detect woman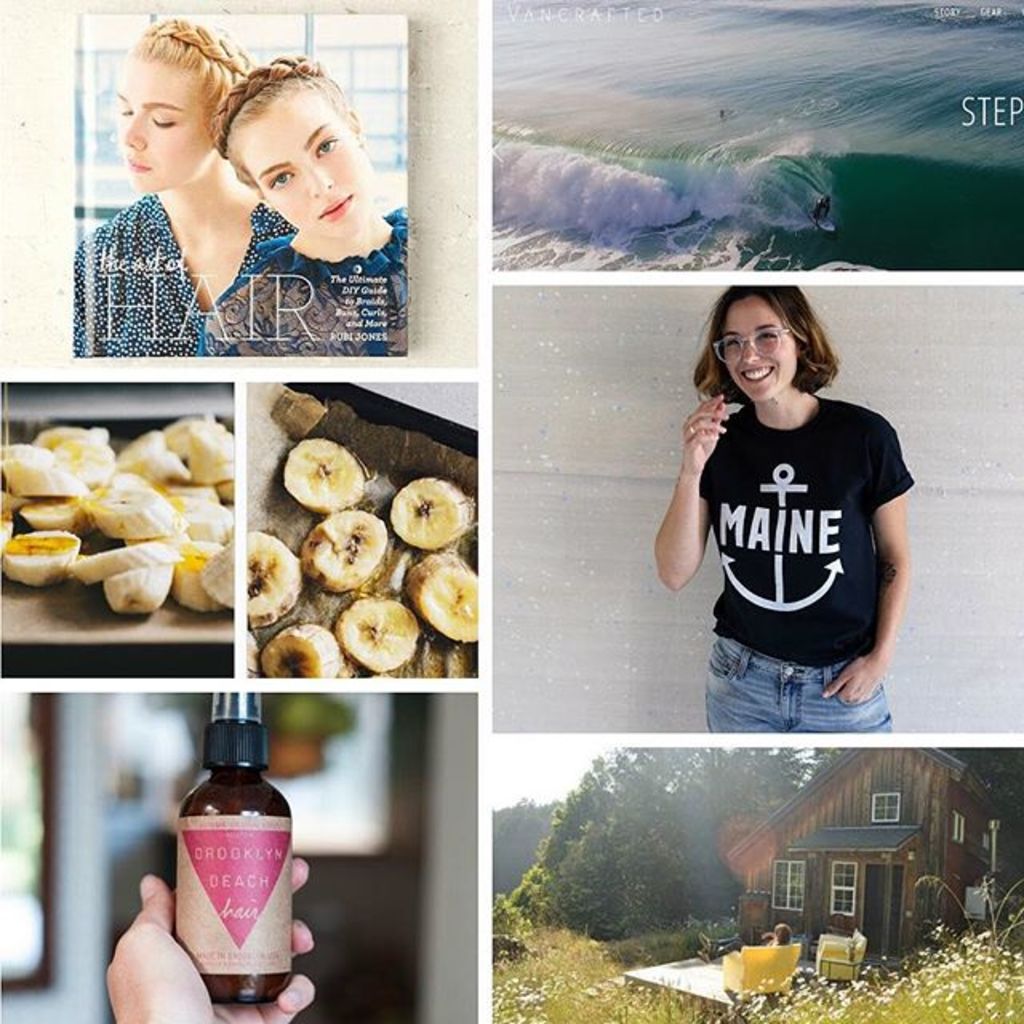
<bbox>197, 59, 413, 358</bbox>
